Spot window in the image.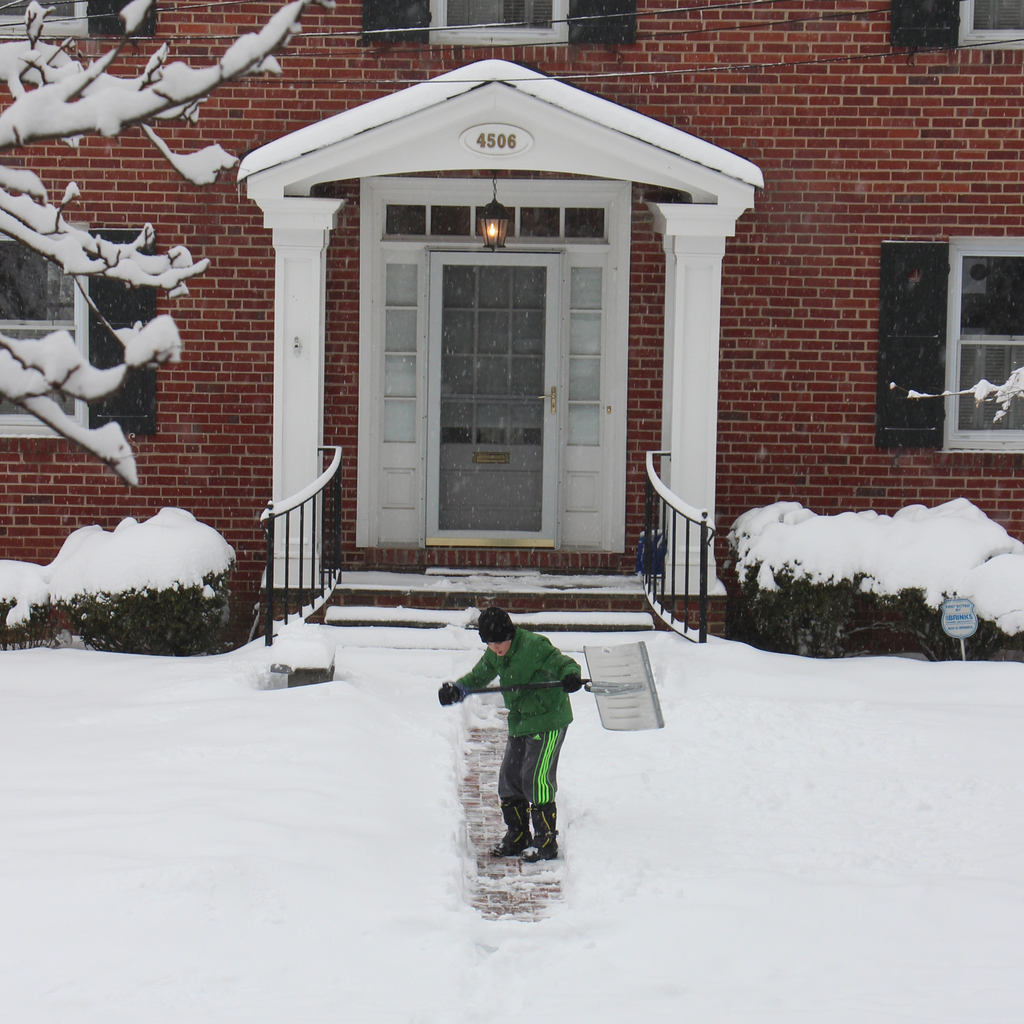
window found at 874, 232, 1023, 451.
